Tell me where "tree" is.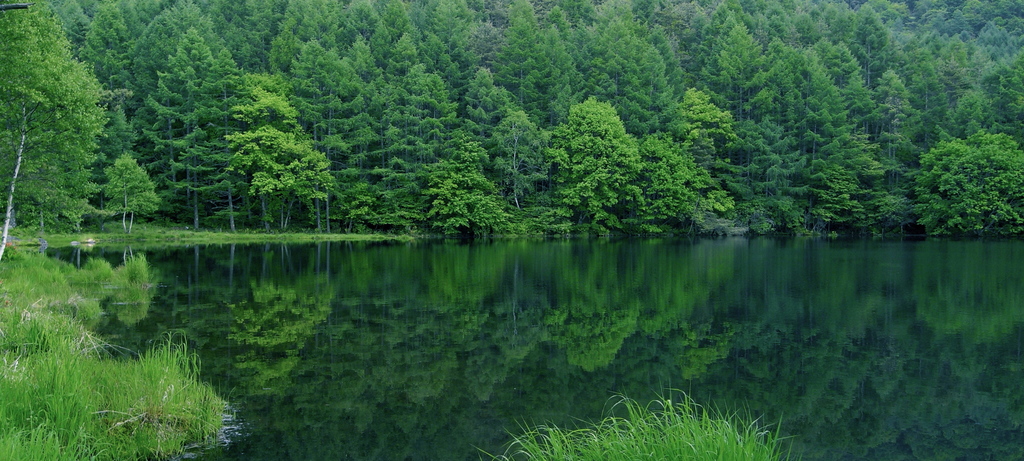
"tree" is at <bbox>11, 22, 120, 232</bbox>.
